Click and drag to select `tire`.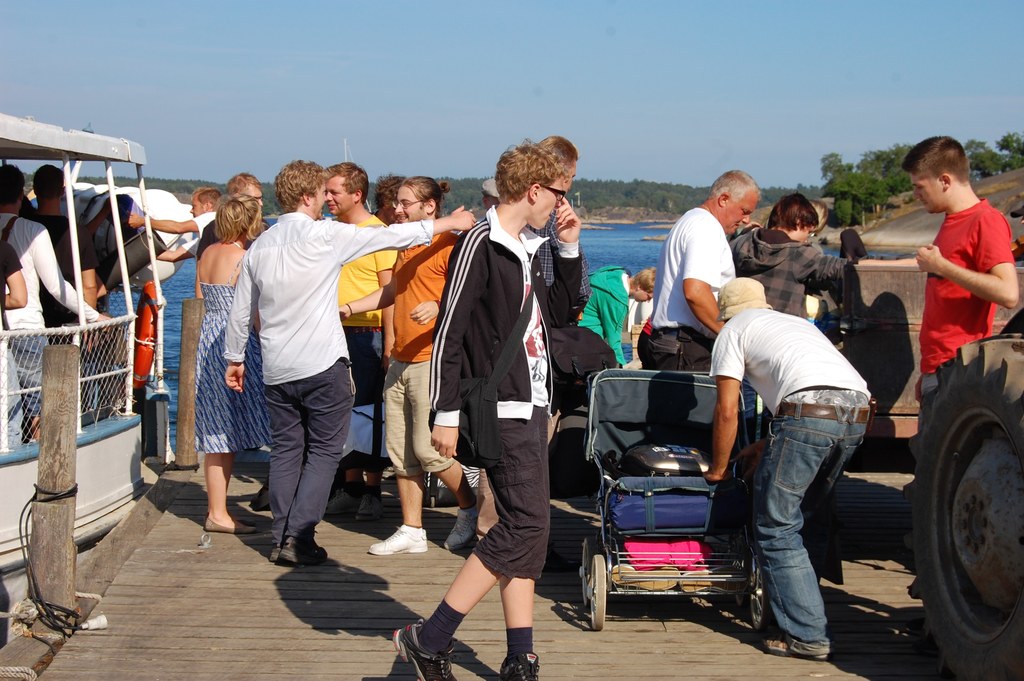
Selection: bbox=(579, 537, 594, 608).
